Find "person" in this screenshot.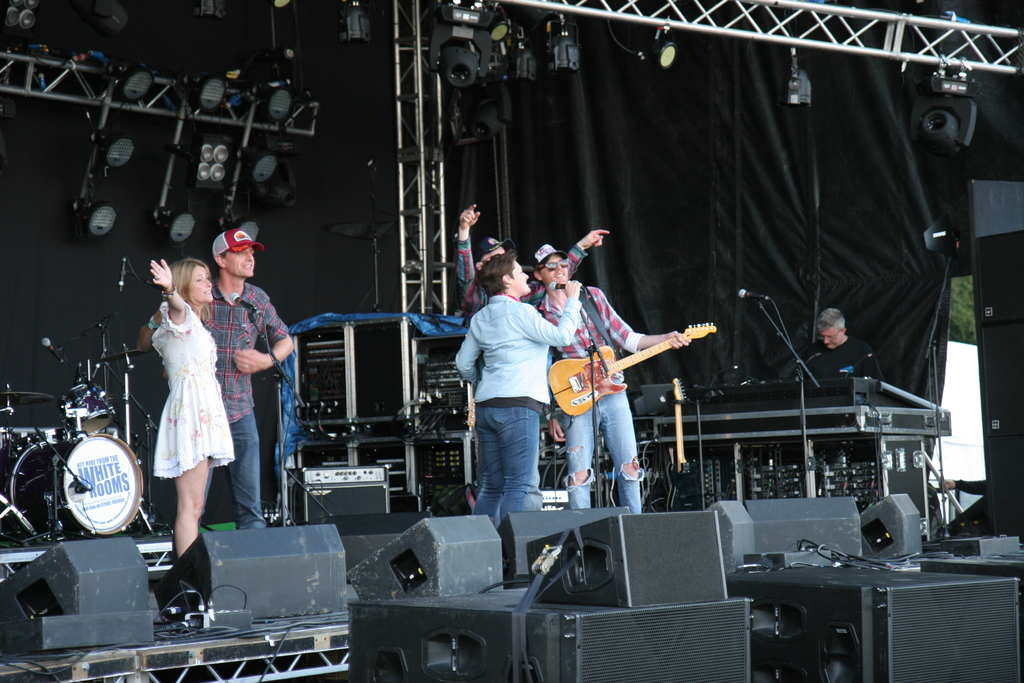
The bounding box for "person" is {"left": 460, "top": 210, "right": 602, "bottom": 509}.
